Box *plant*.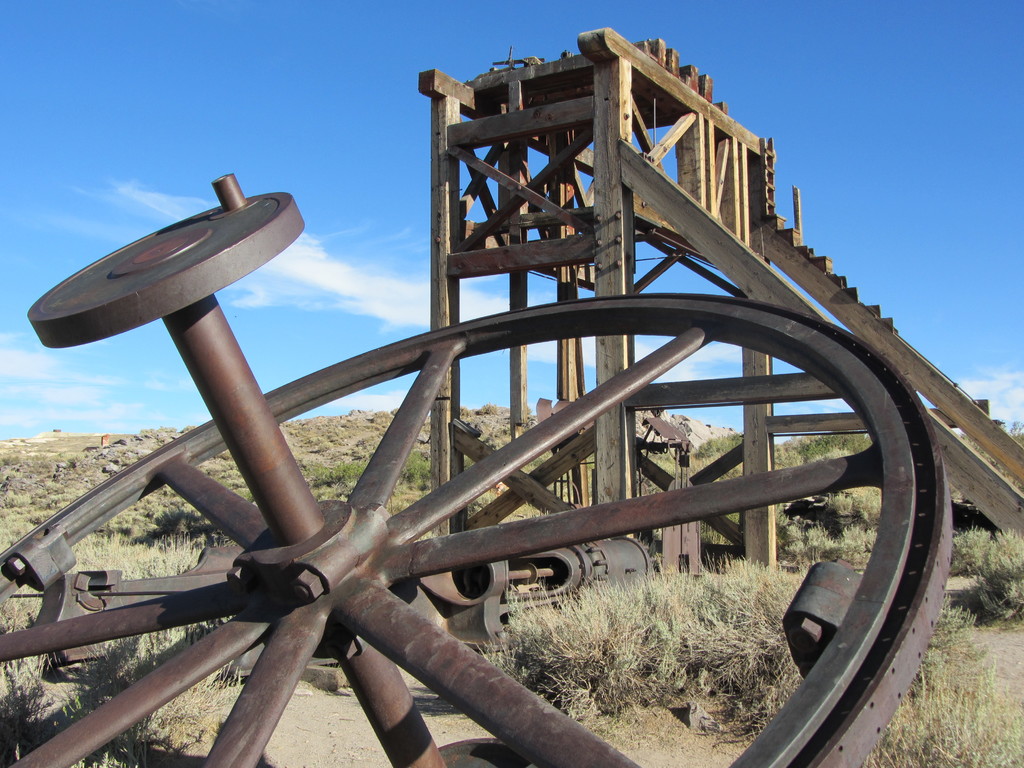
detection(477, 526, 858, 759).
